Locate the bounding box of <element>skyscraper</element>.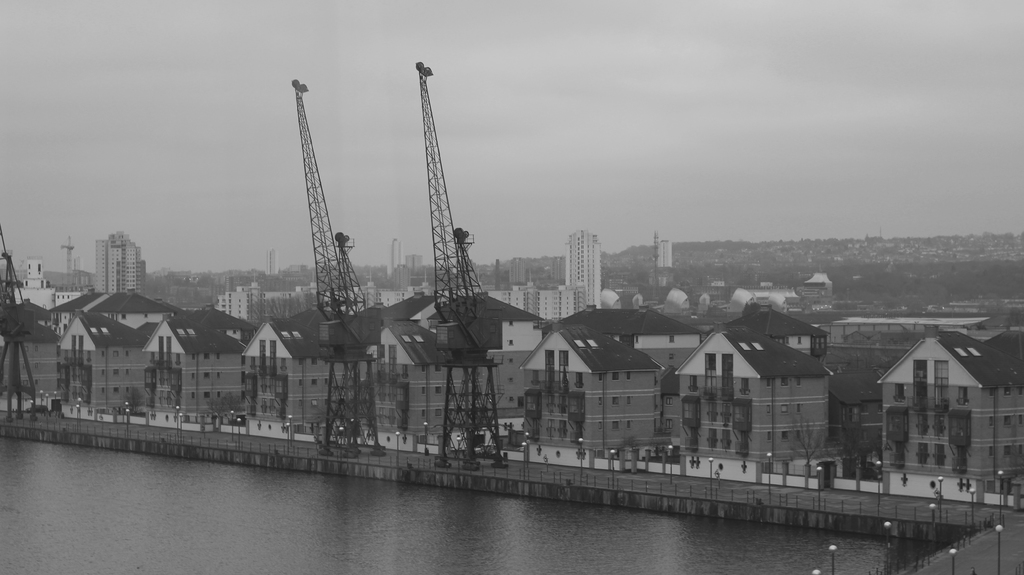
Bounding box: region(130, 312, 254, 414).
